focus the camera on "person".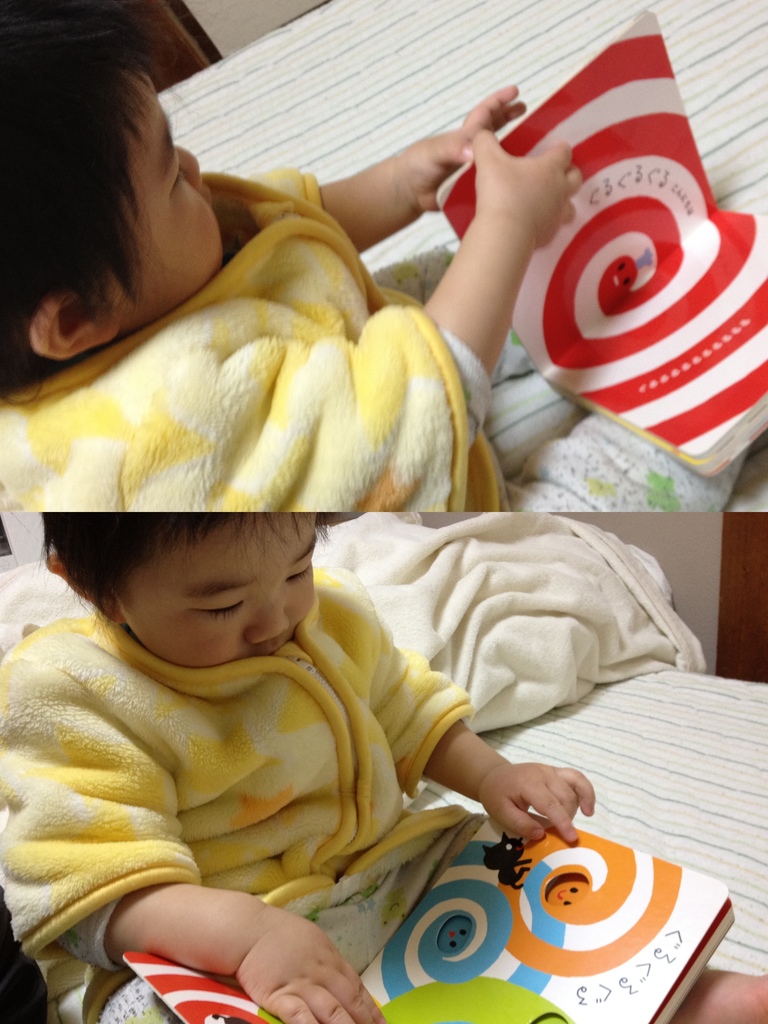
Focus region: pyautogui.locateOnScreen(0, 512, 767, 1023).
